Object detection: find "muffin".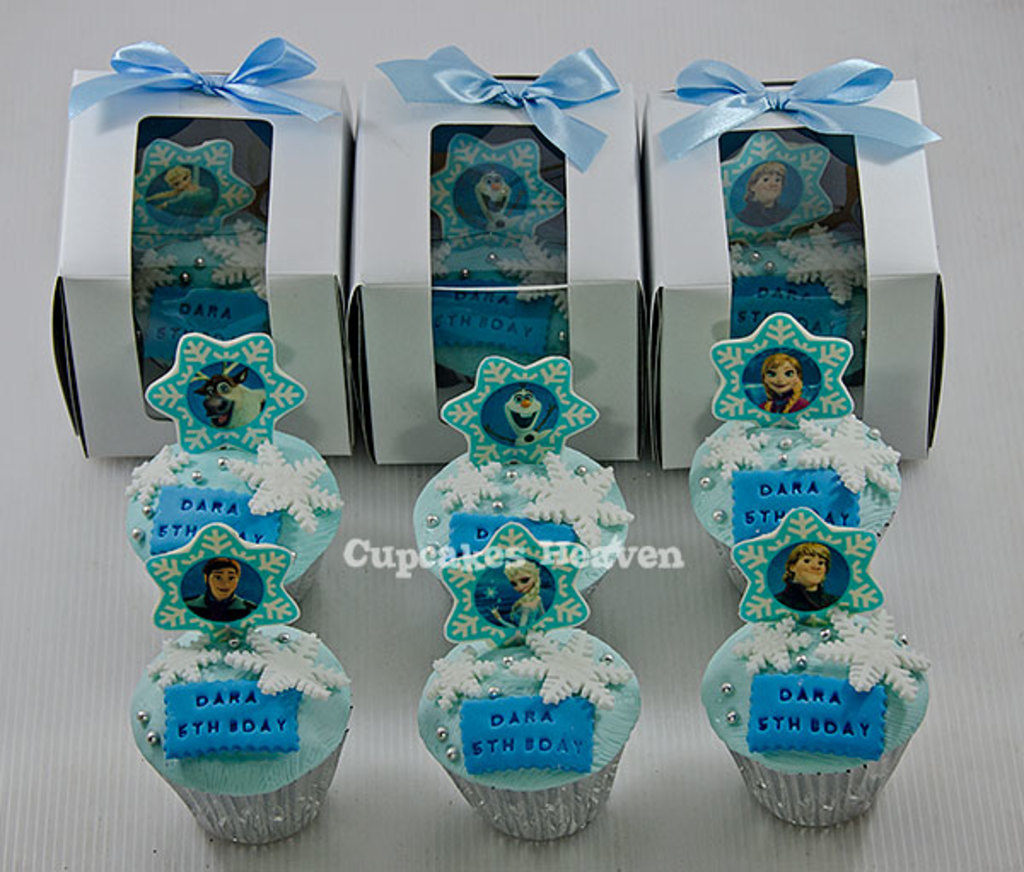
410:442:637:601.
